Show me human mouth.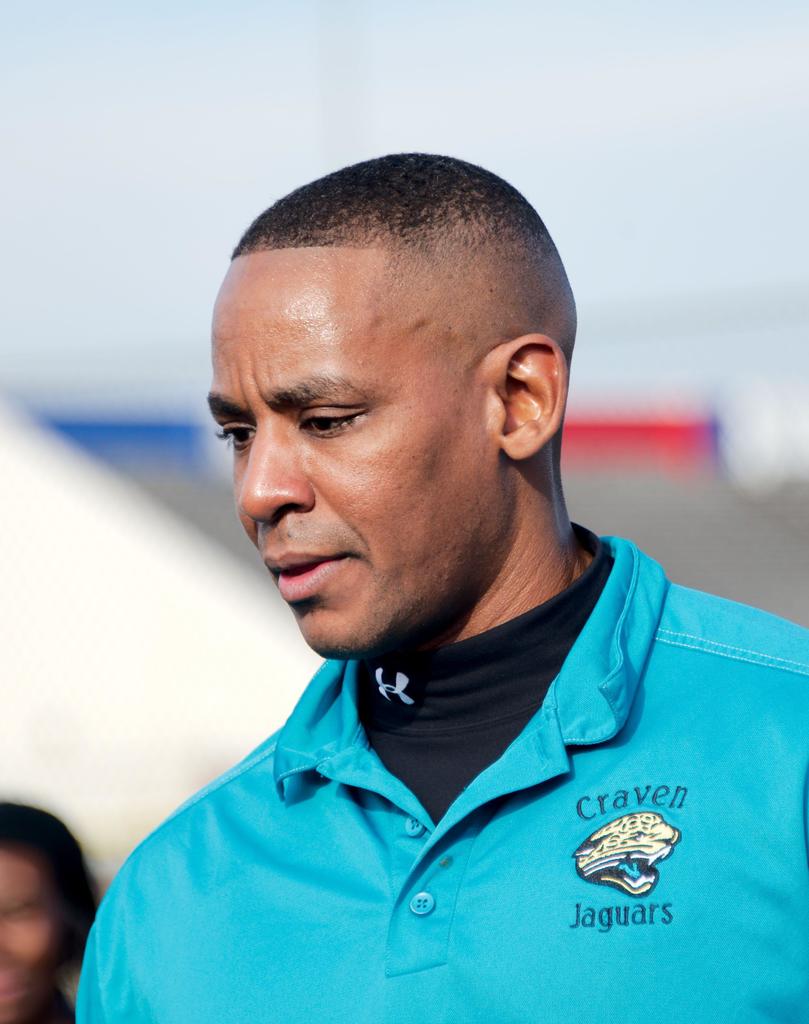
human mouth is here: crop(269, 548, 349, 602).
